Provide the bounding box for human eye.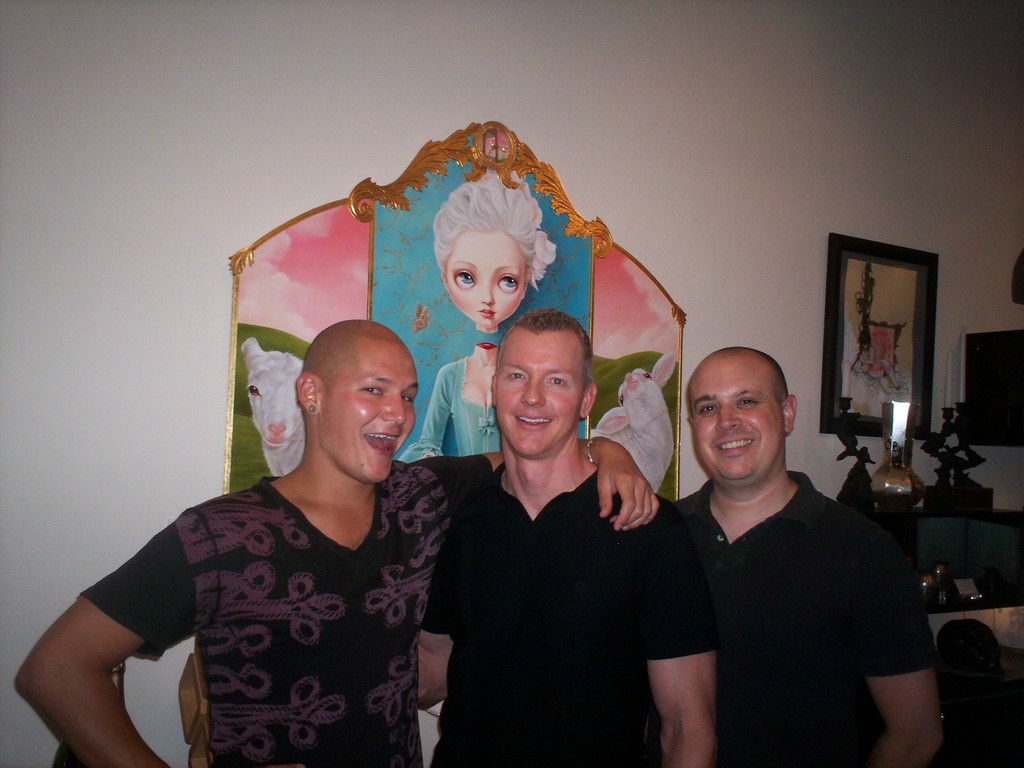
496,269,518,298.
